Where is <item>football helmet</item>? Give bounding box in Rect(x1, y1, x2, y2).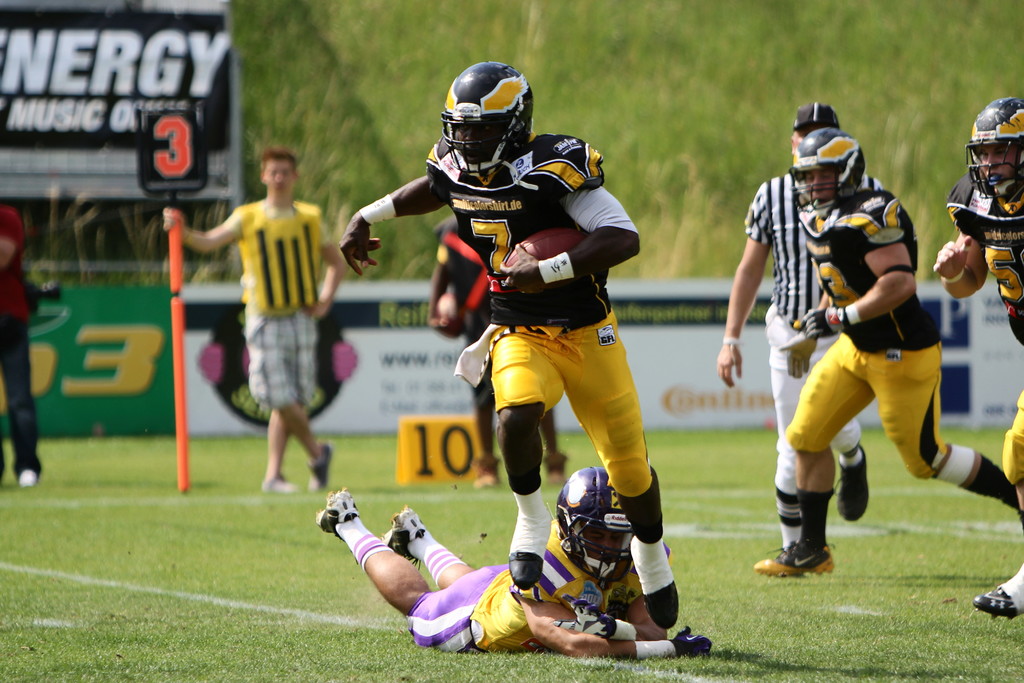
Rect(433, 49, 540, 181).
